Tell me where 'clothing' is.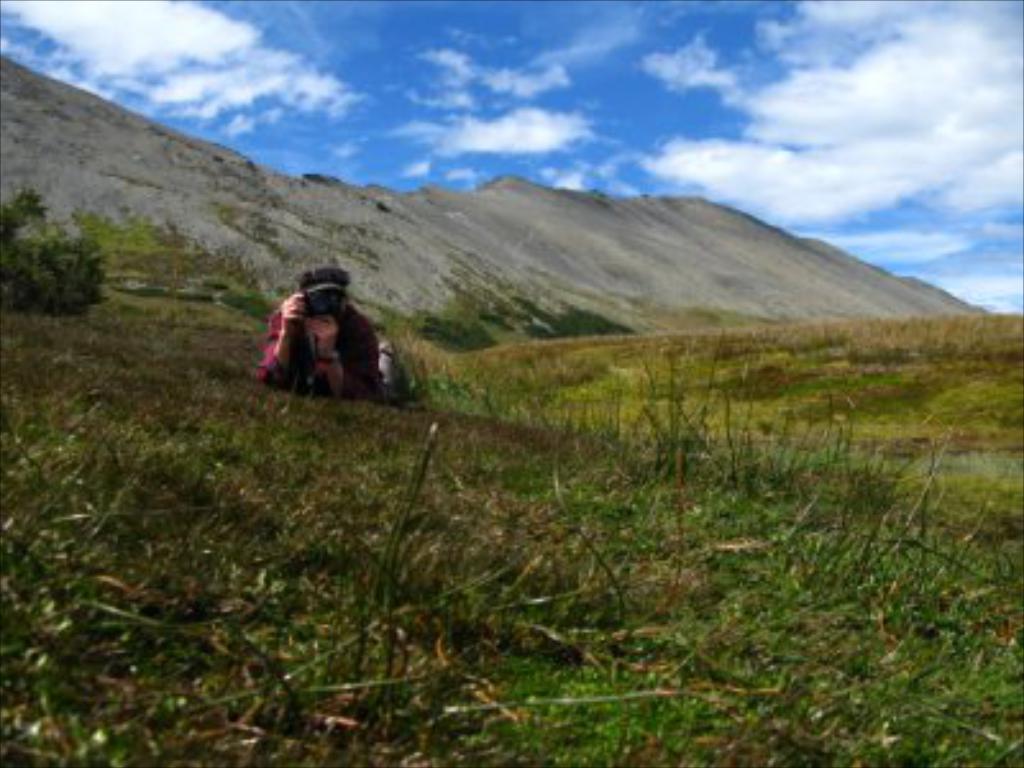
'clothing' is at 241/271/397/407.
